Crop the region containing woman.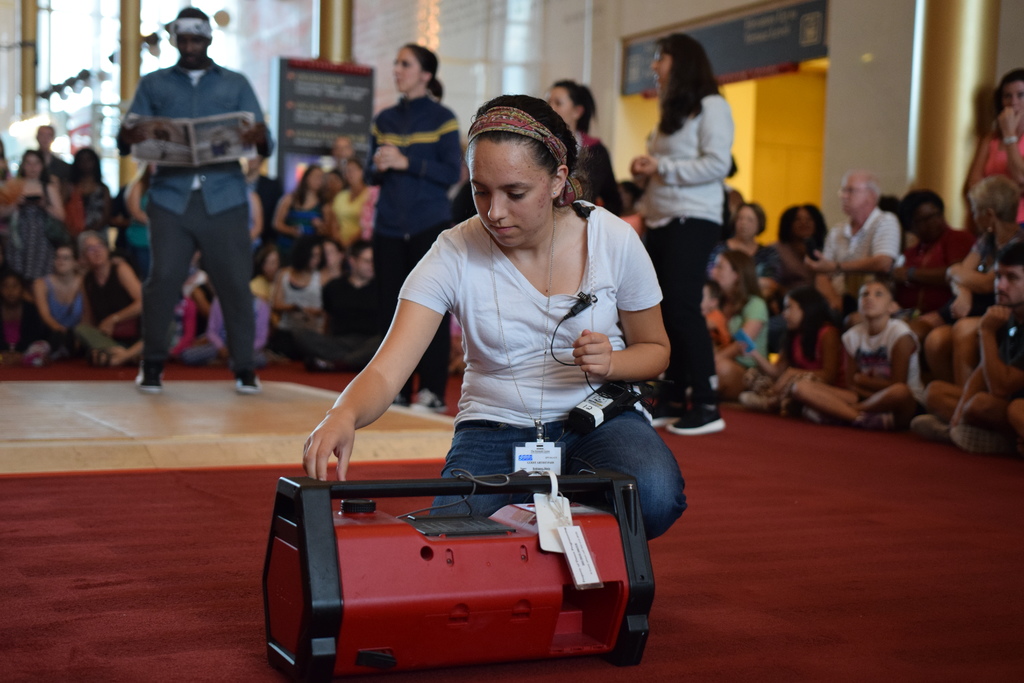
Crop region: pyautogui.locateOnScreen(705, 240, 785, 434).
